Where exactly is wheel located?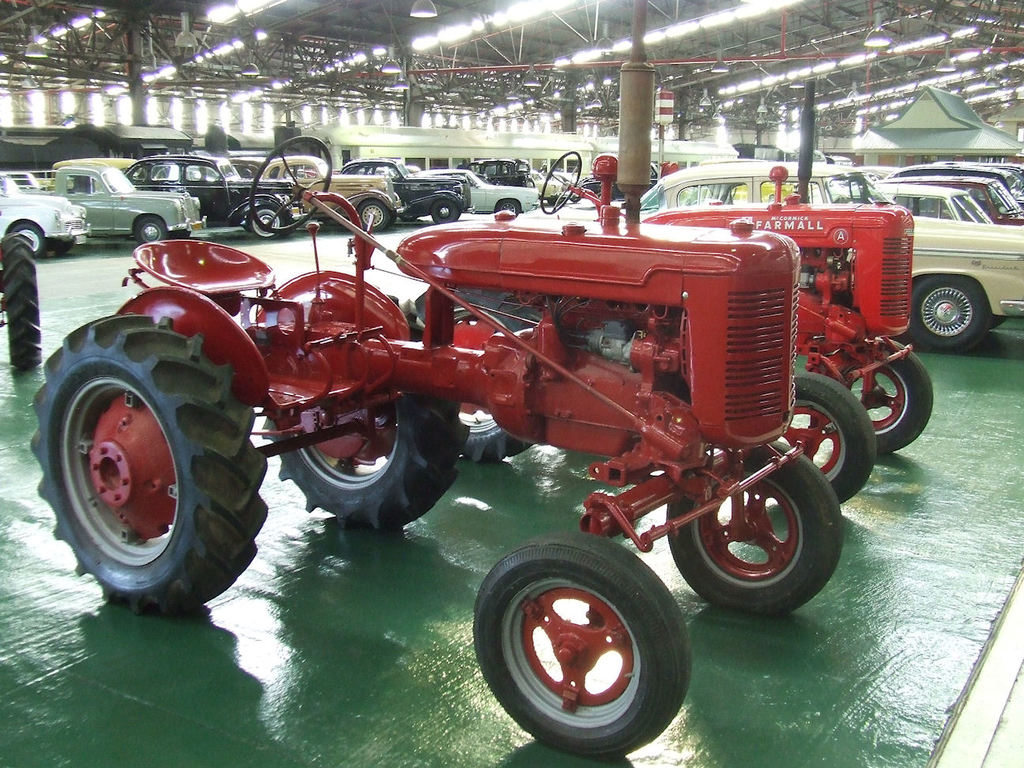
Its bounding box is 536,149,579,213.
